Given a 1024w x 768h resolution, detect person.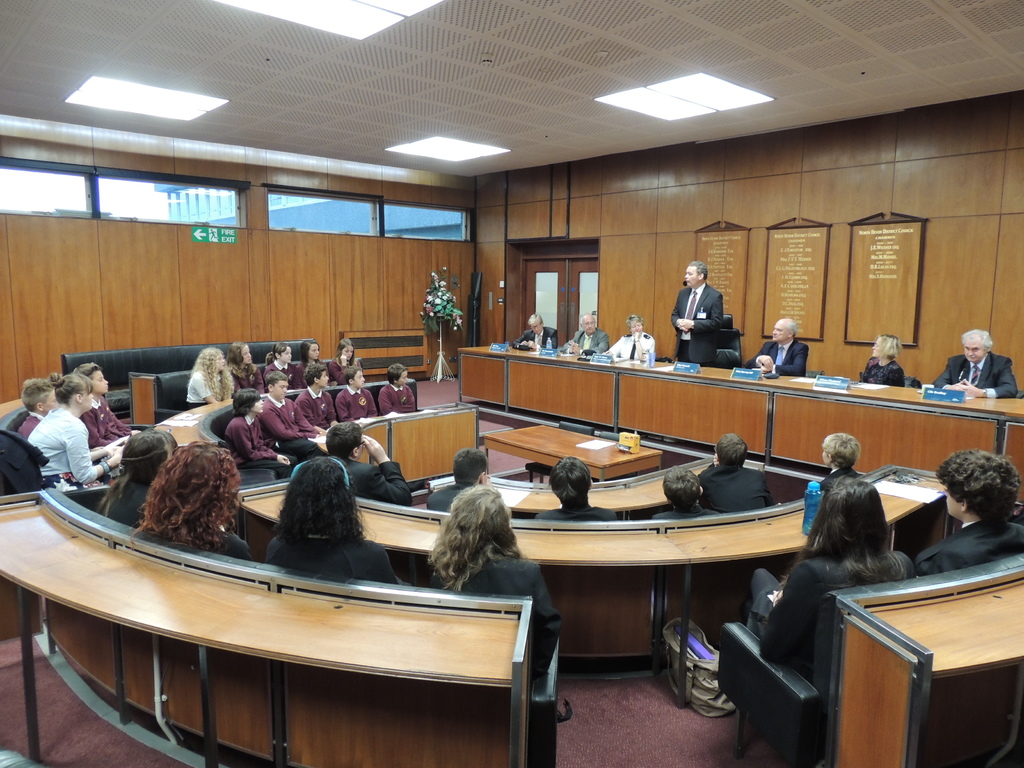
(566,316,610,355).
